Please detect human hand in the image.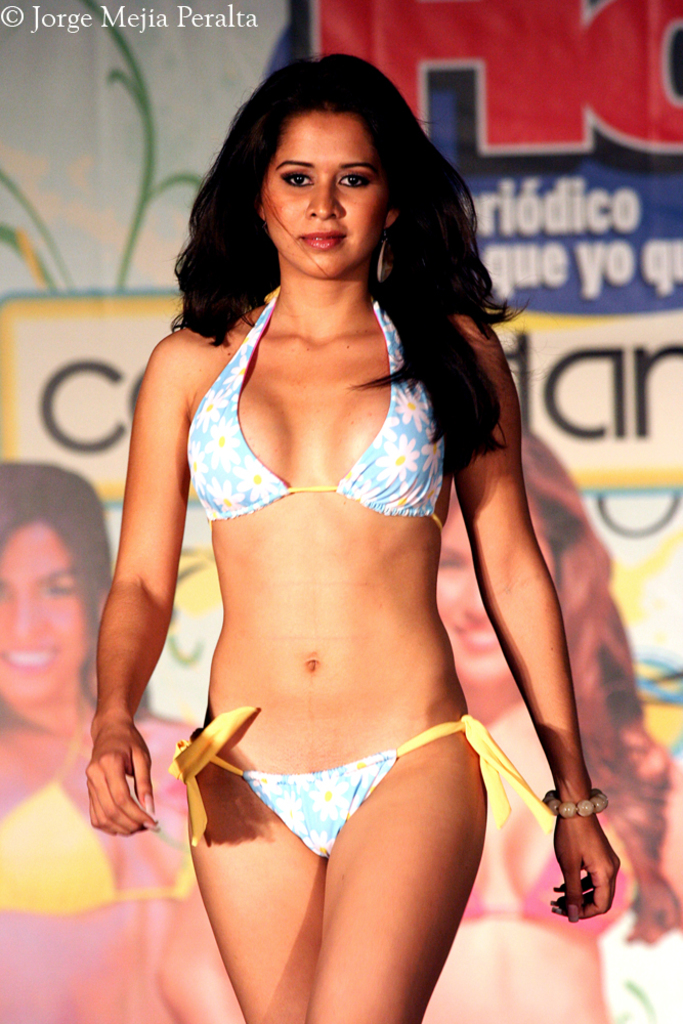
x1=74, y1=696, x2=158, y2=851.
